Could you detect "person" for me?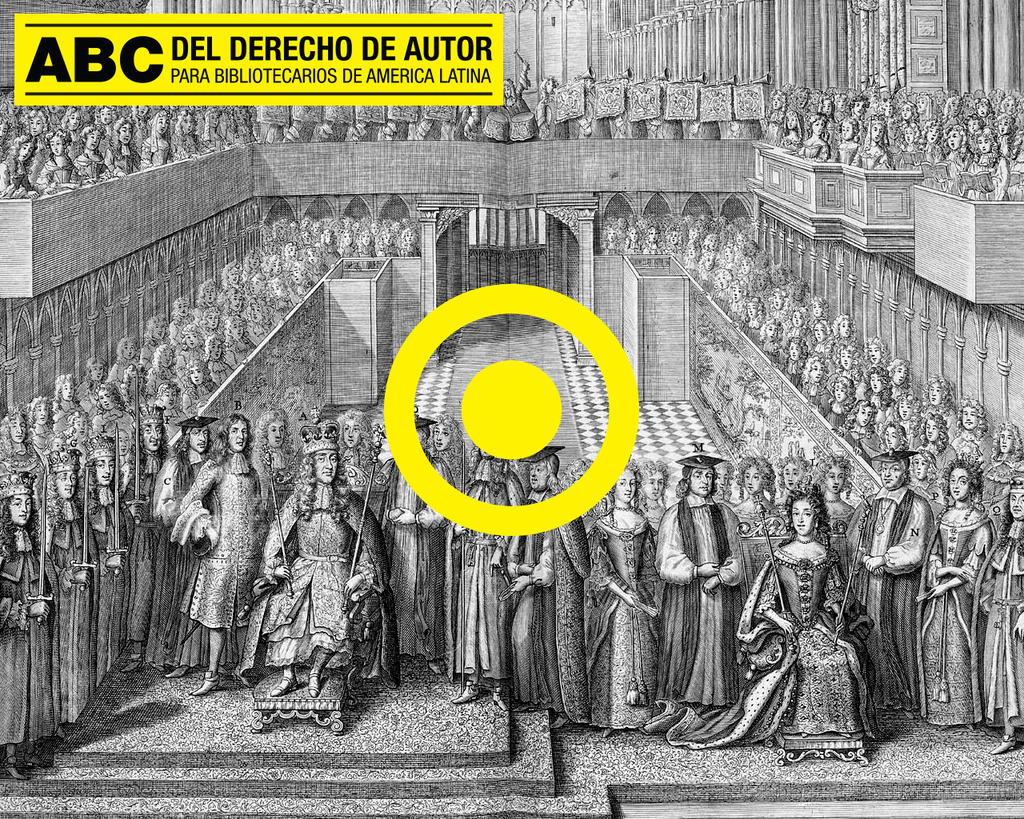
Detection result: box(843, 449, 934, 710).
